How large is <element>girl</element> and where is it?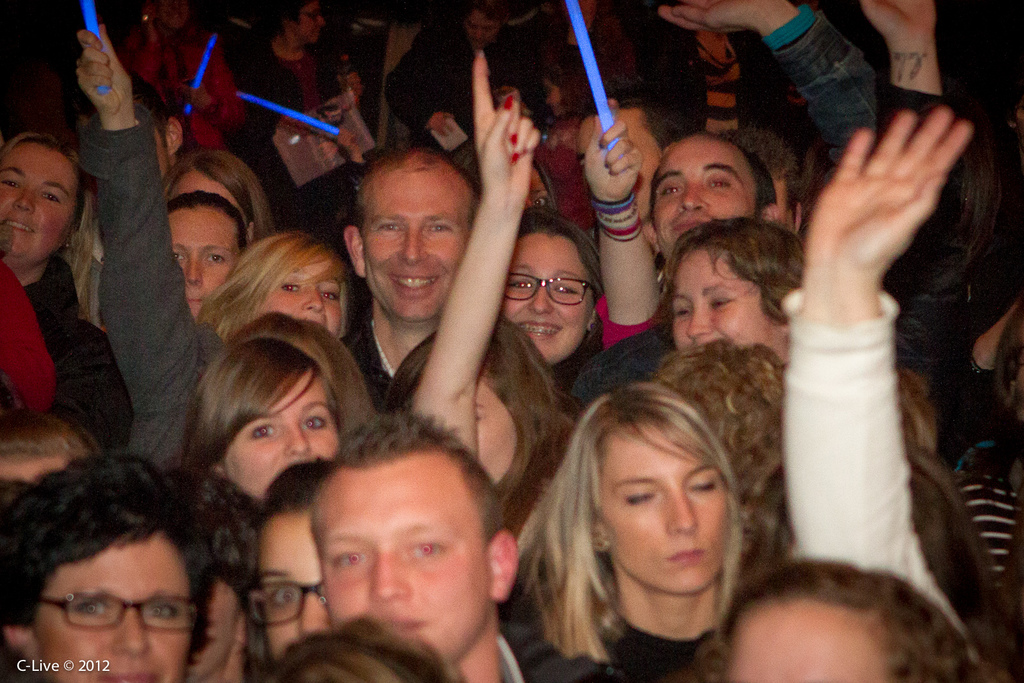
Bounding box: x1=384, y1=314, x2=581, y2=522.
